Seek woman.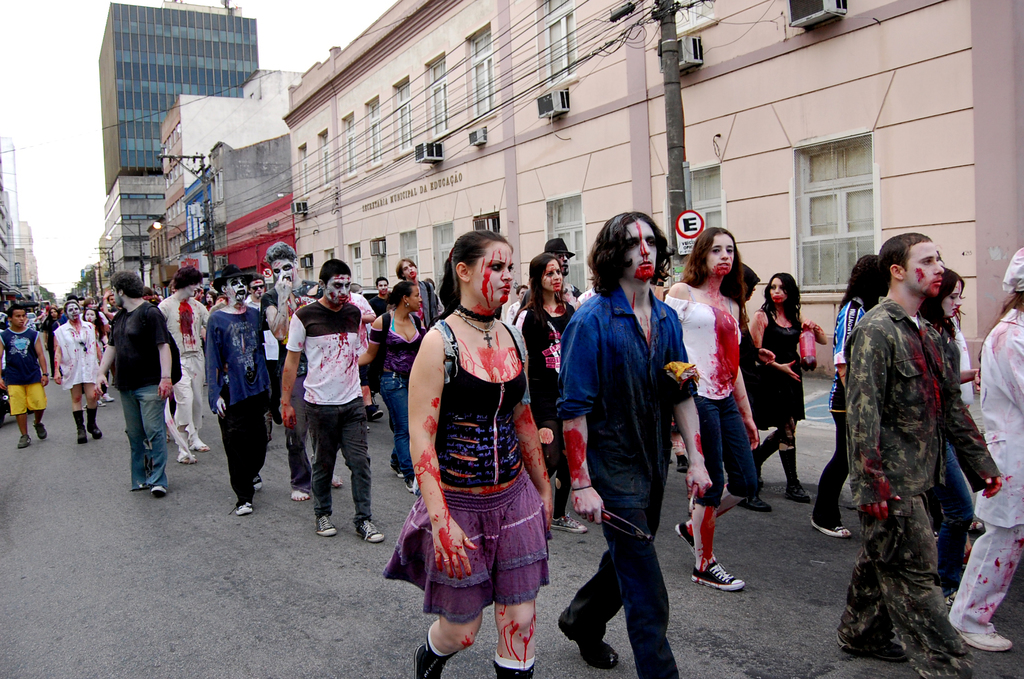
<region>678, 232, 776, 601</region>.
